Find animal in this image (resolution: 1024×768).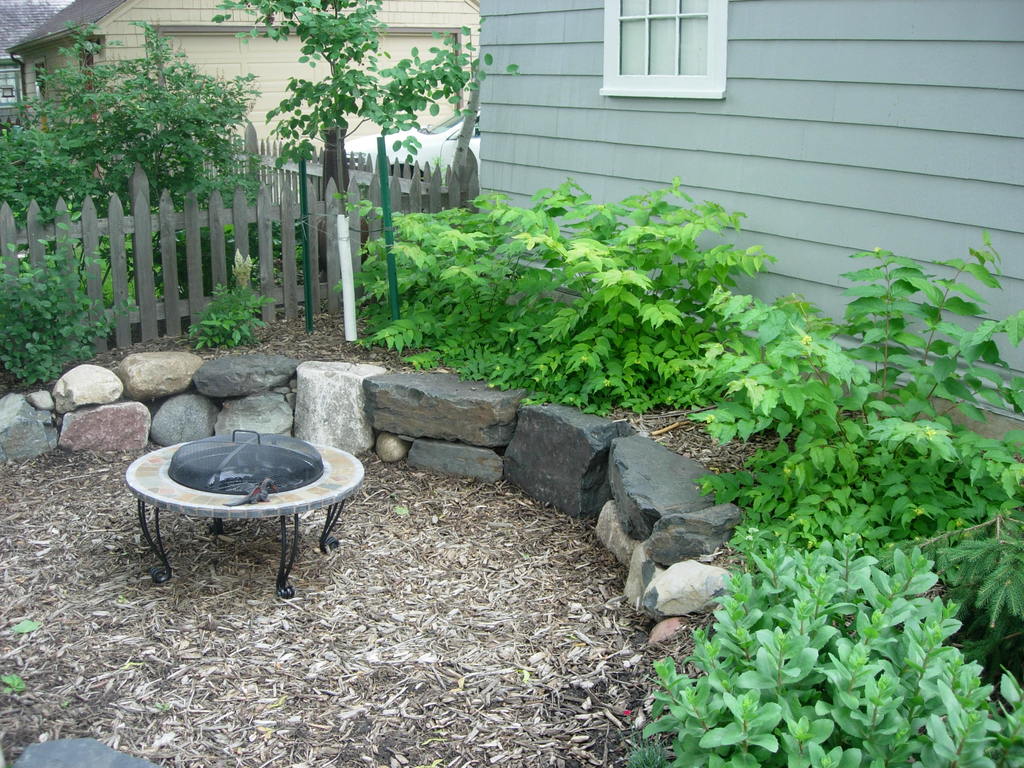
x1=222 y1=477 x2=278 y2=504.
